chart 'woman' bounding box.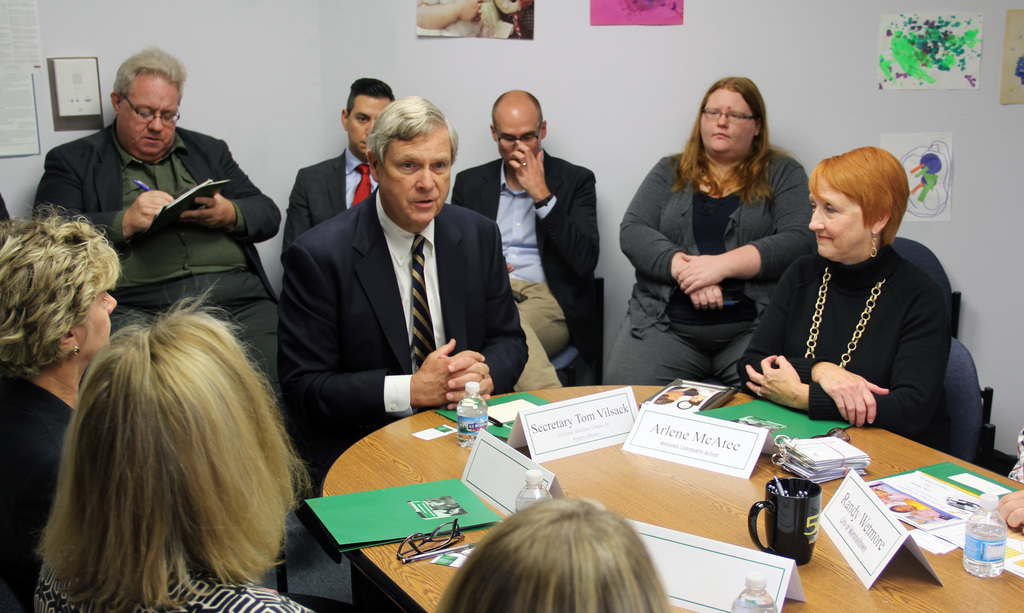
Charted: (20,299,337,612).
